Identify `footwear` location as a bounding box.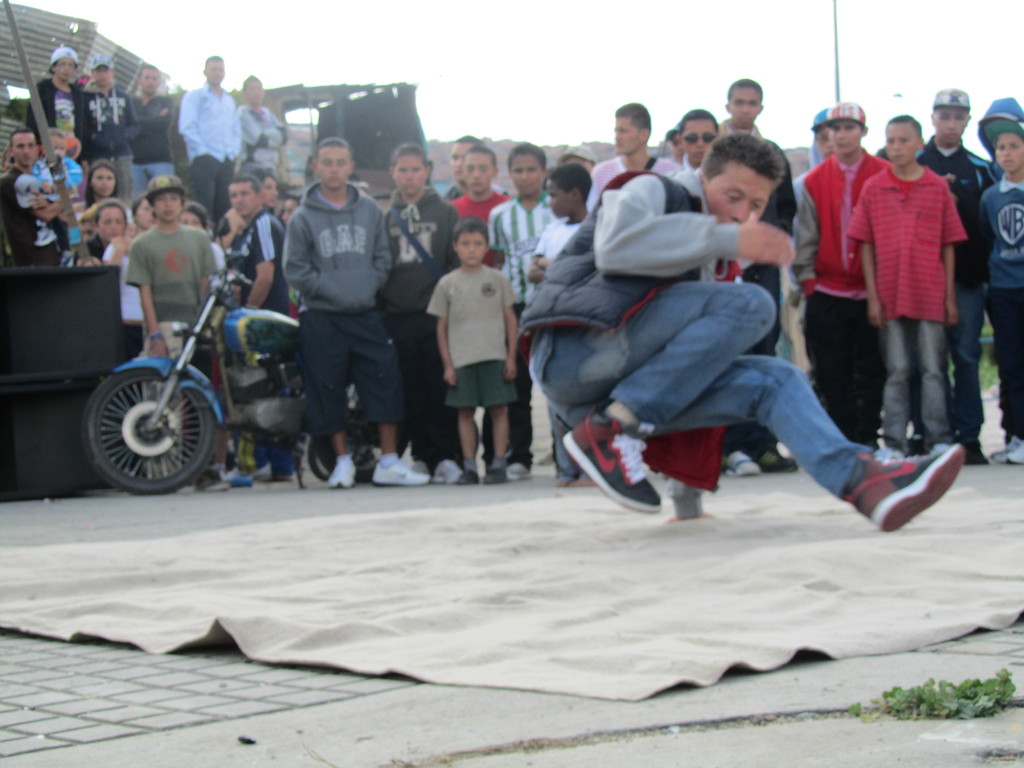
locate(988, 439, 1014, 463).
